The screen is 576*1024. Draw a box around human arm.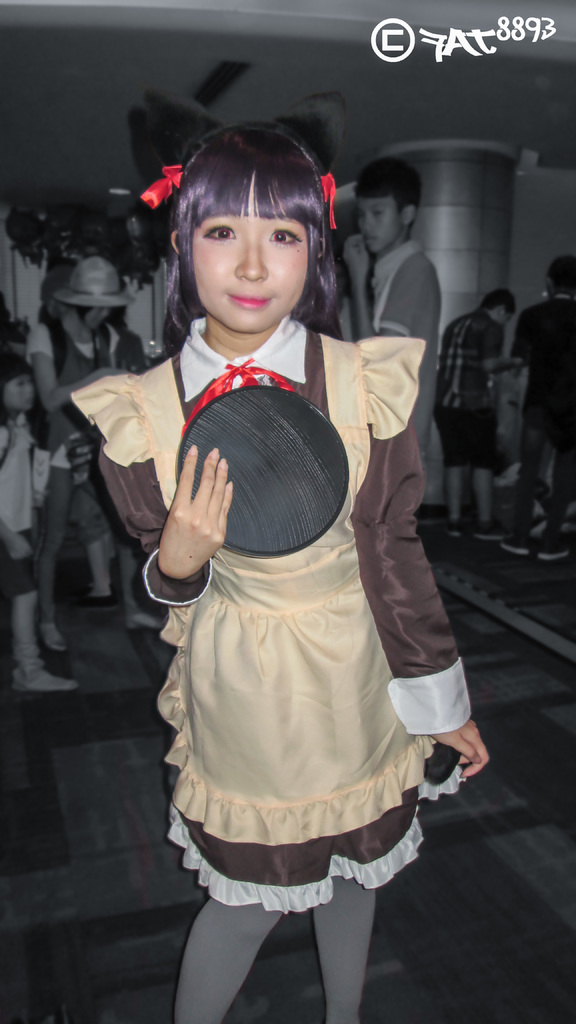
bbox=(0, 513, 35, 560).
